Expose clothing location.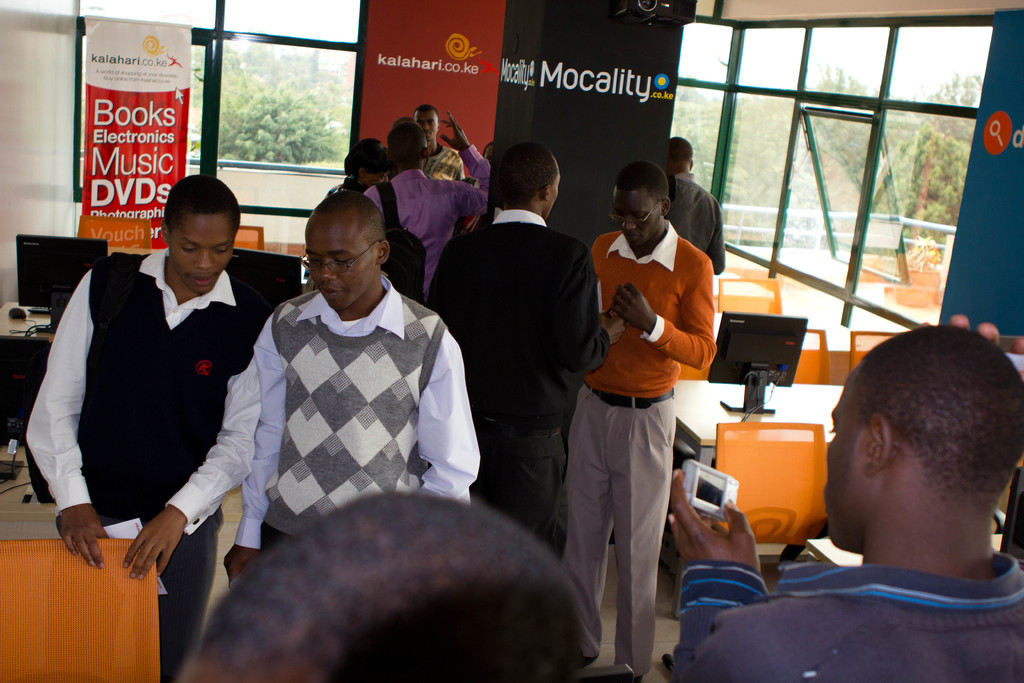
Exposed at pyautogui.locateOnScreen(31, 202, 271, 609).
